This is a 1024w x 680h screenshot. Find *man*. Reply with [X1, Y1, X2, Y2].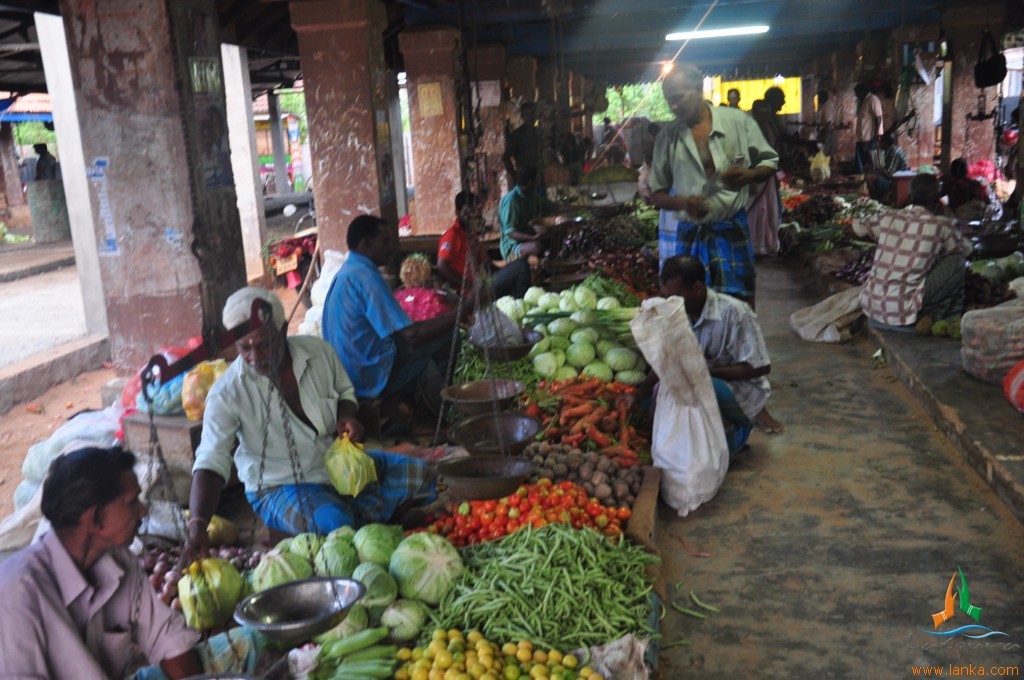
[502, 102, 555, 215].
